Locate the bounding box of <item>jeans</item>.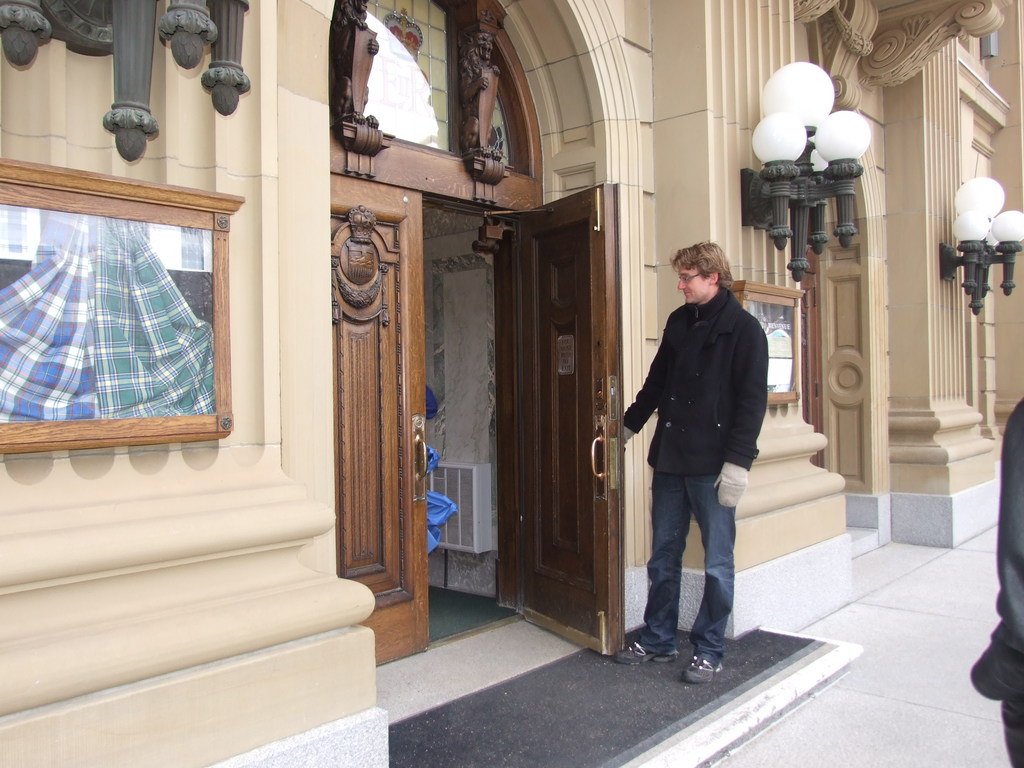
Bounding box: select_region(638, 454, 749, 680).
